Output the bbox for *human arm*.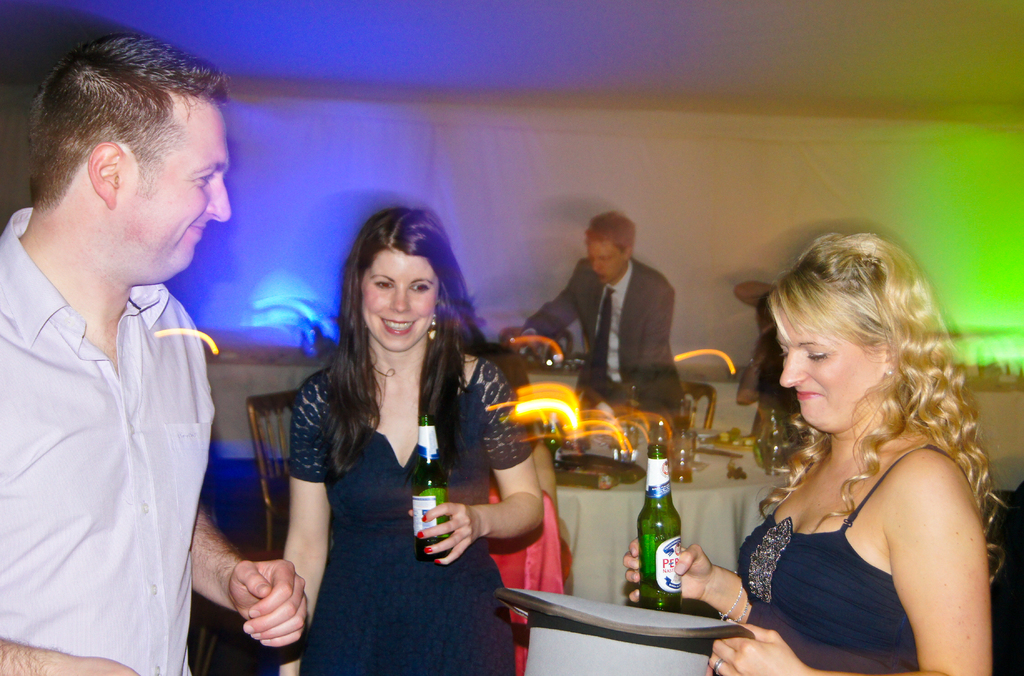
698 446 998 675.
